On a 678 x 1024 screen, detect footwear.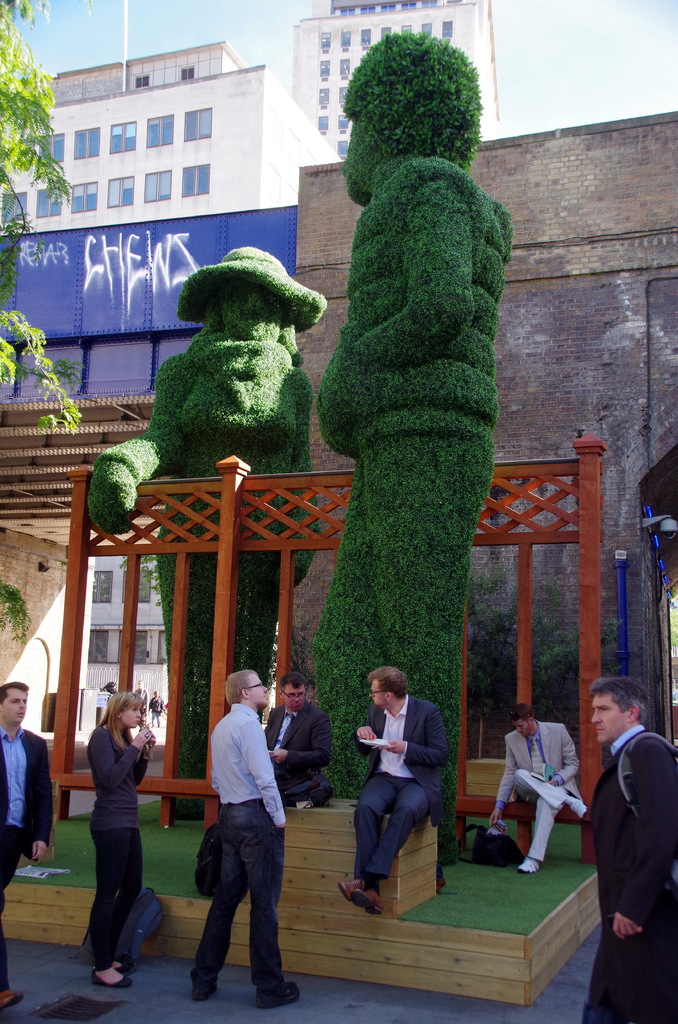
(517,853,549,877).
